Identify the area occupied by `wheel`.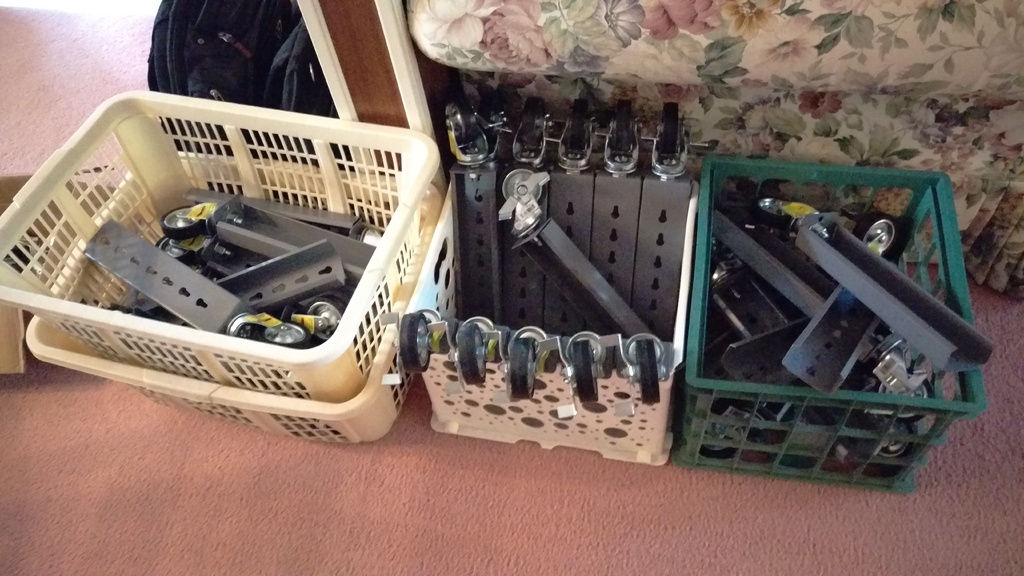
Area: 438,98,477,143.
